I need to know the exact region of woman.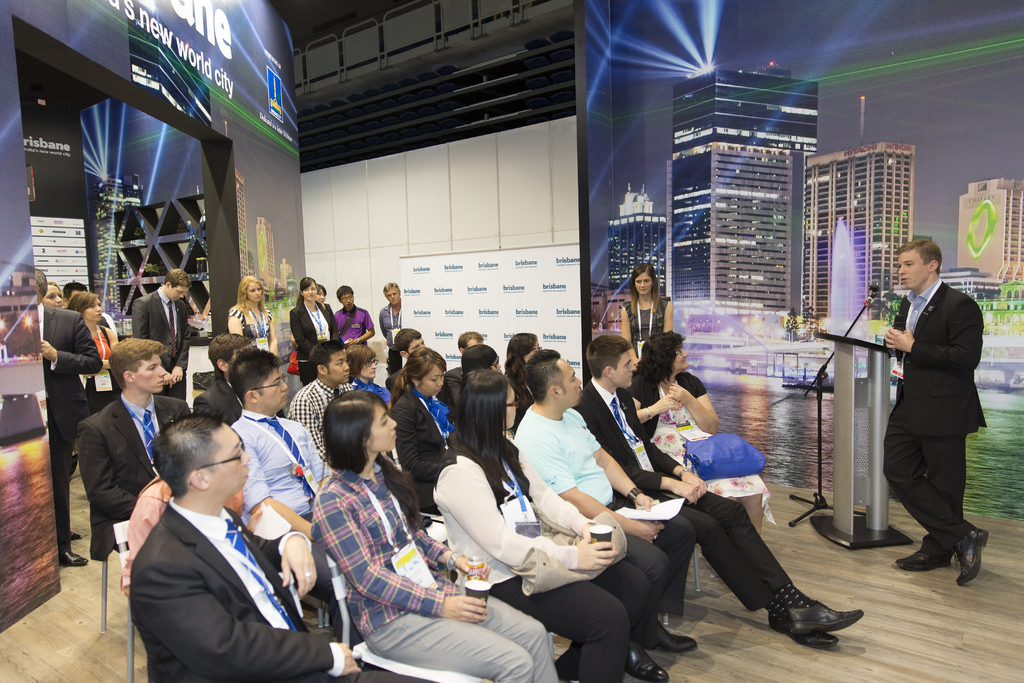
Region: (x1=308, y1=392, x2=563, y2=682).
